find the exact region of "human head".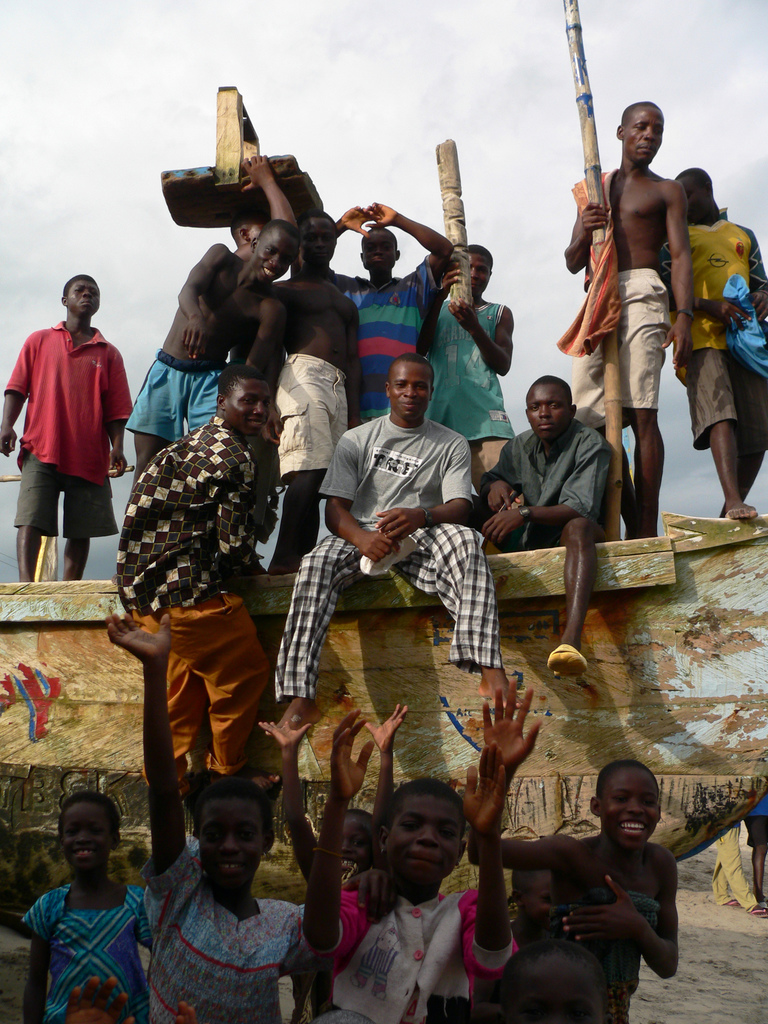
Exact region: {"x1": 211, "y1": 367, "x2": 273, "y2": 438}.
